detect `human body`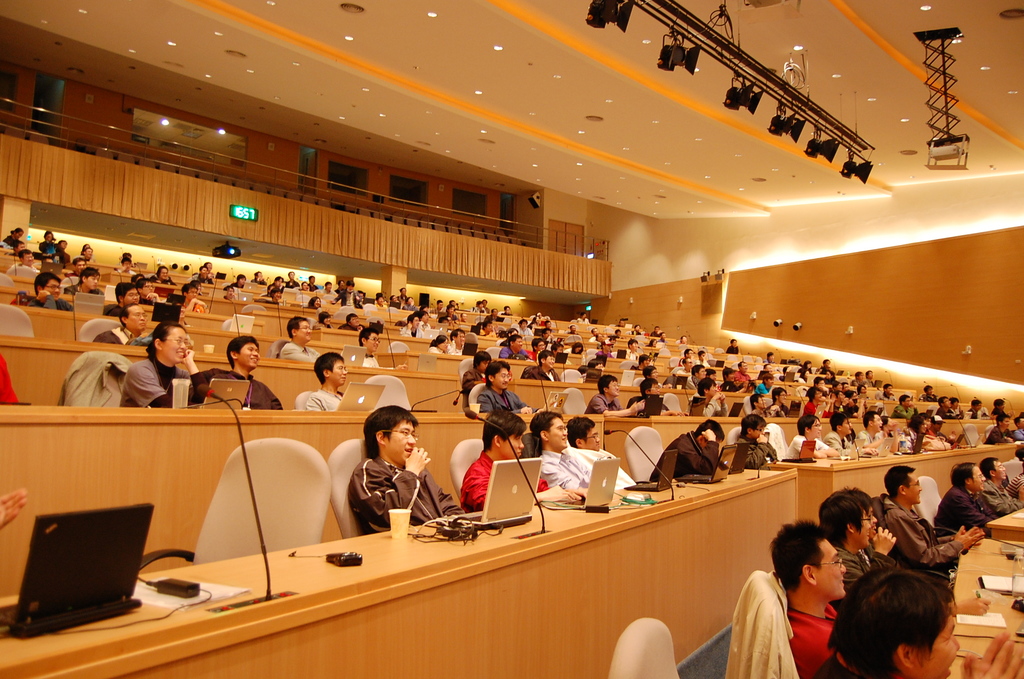
left=427, top=338, right=449, bottom=354
